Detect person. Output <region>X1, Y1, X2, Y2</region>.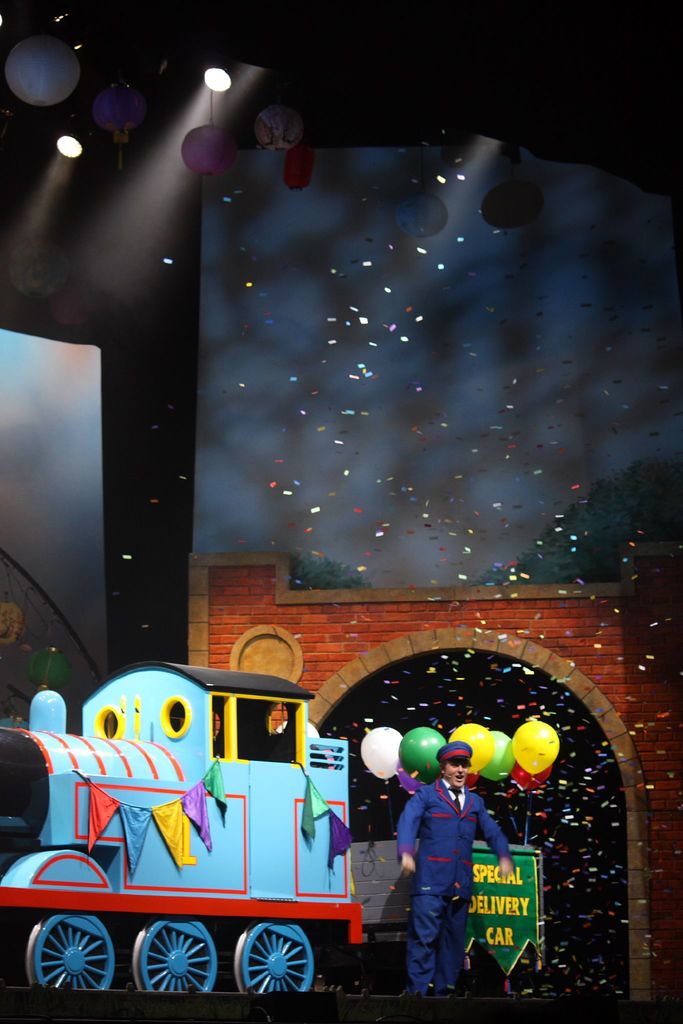
<region>404, 753, 513, 1007</region>.
